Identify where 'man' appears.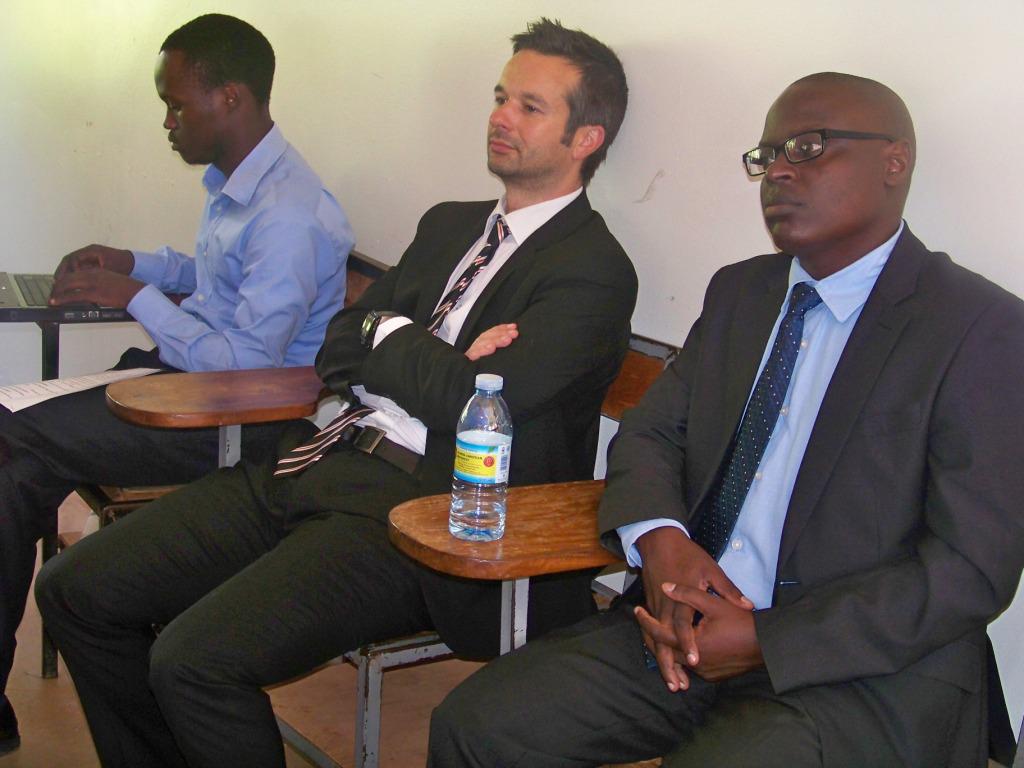
Appears at box=[617, 52, 1020, 752].
